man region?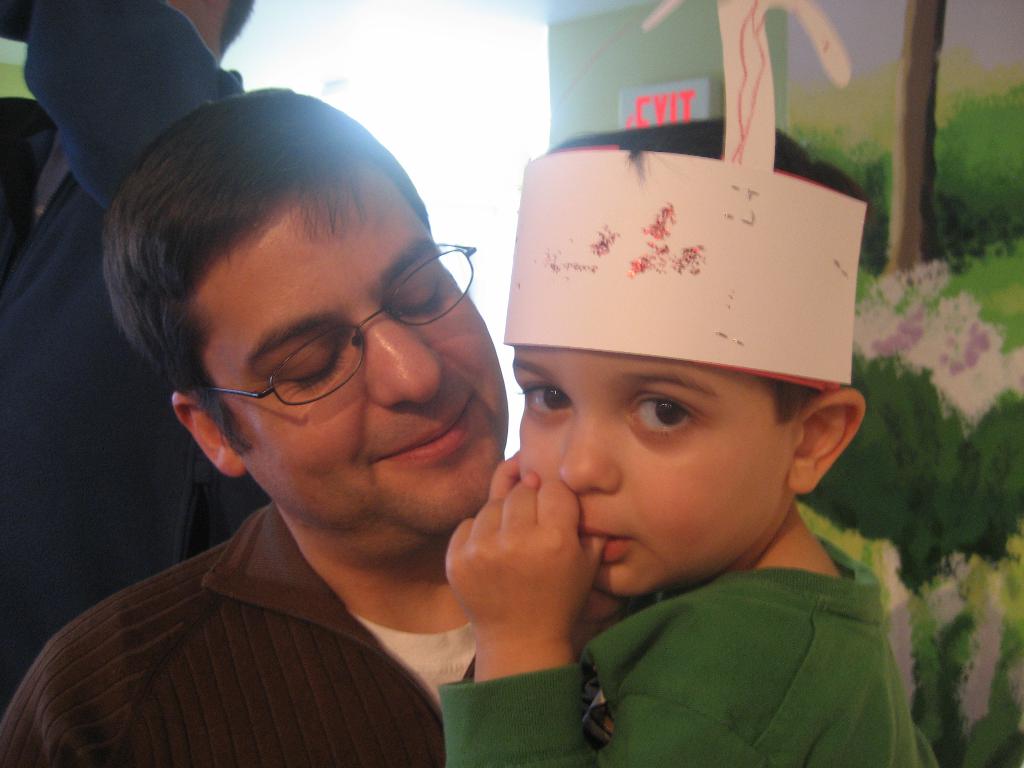
[0,87,634,767]
